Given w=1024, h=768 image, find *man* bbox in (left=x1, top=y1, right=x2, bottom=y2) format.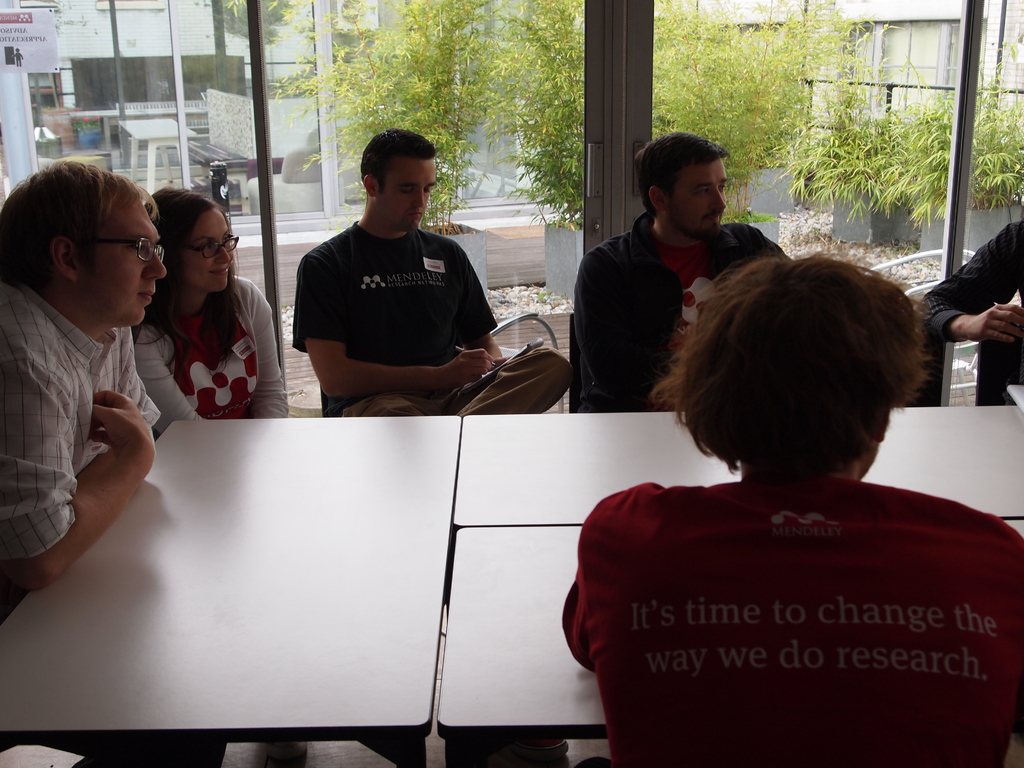
(left=0, top=148, right=164, bottom=767).
